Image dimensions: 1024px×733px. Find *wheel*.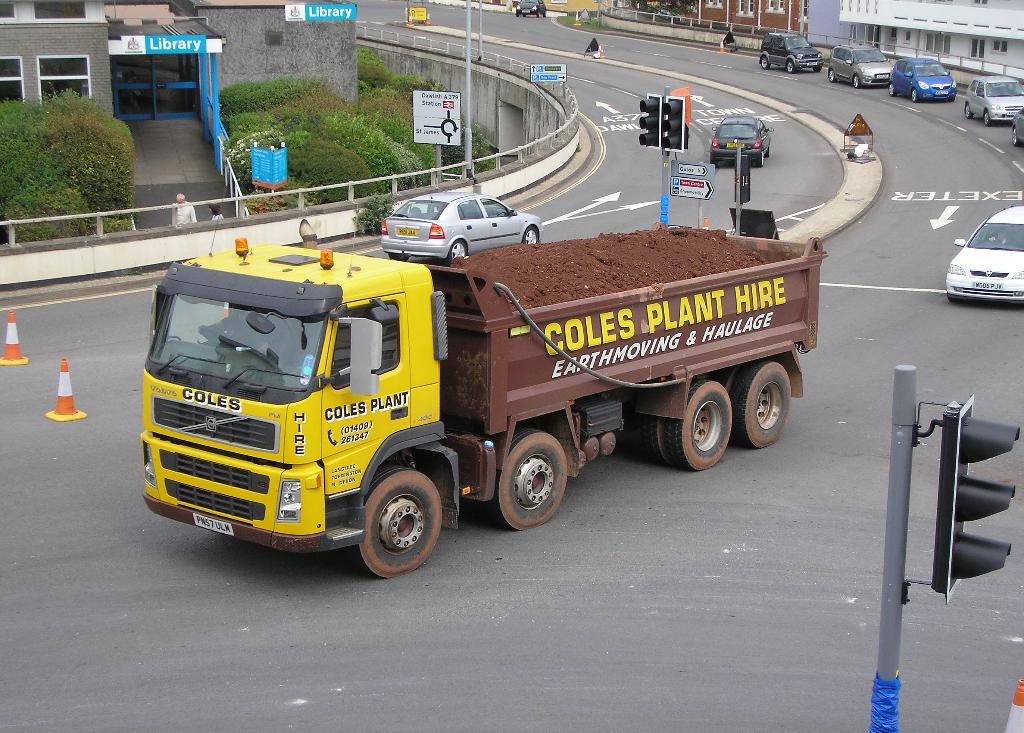
(824, 68, 838, 86).
